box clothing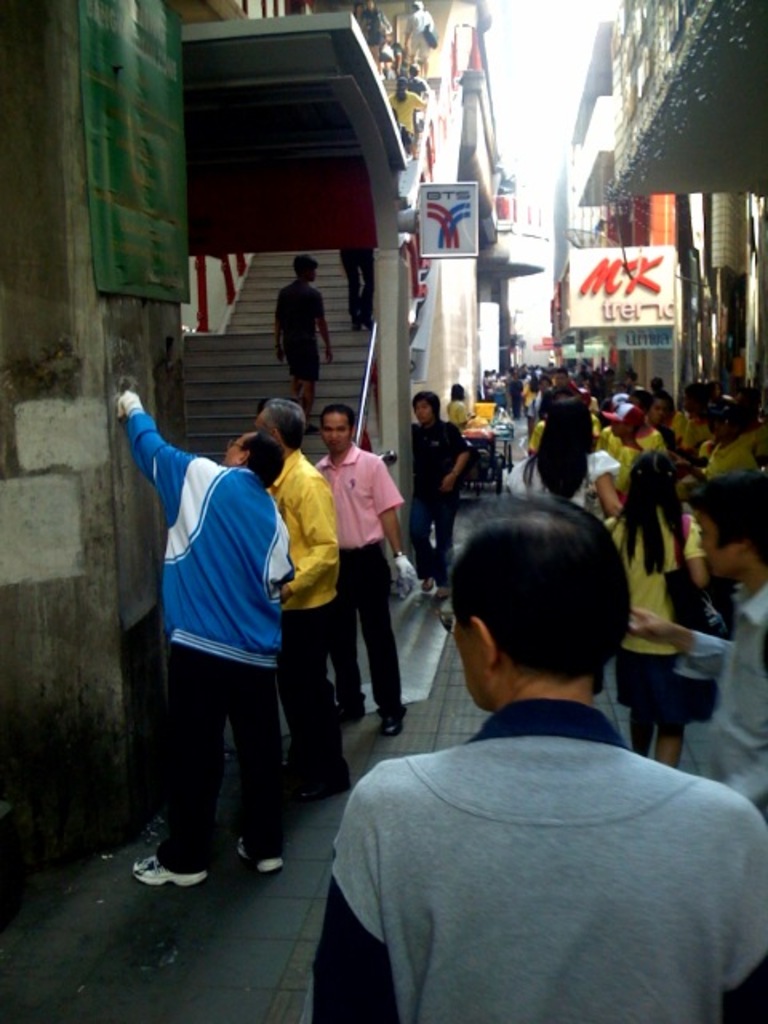
<region>312, 702, 766, 1022</region>
